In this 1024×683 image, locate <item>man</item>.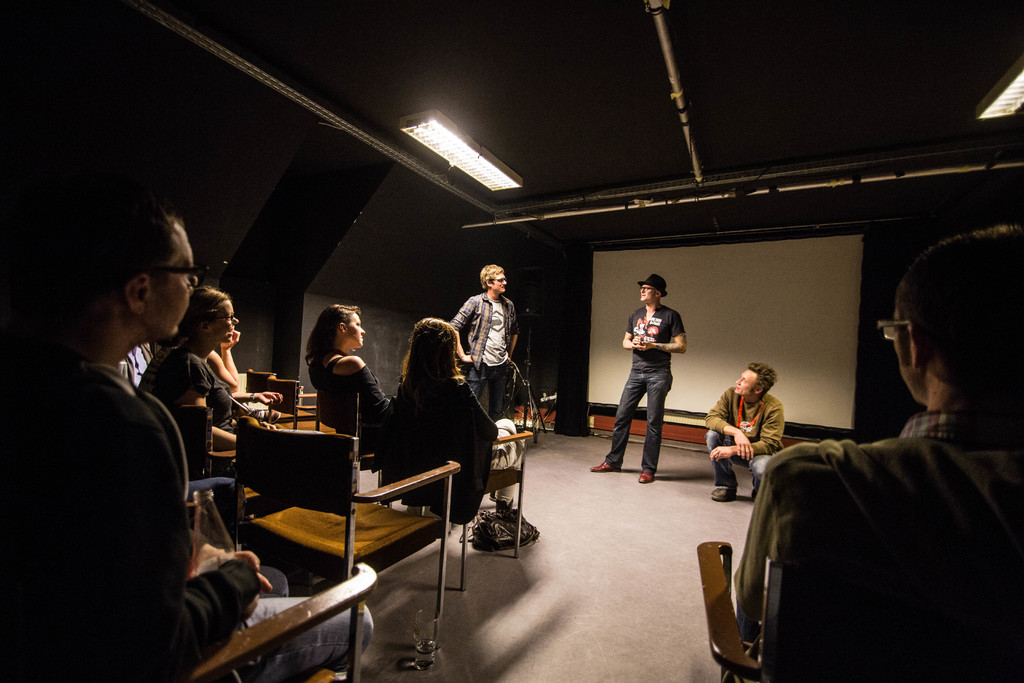
Bounding box: left=452, top=264, right=522, bottom=424.
